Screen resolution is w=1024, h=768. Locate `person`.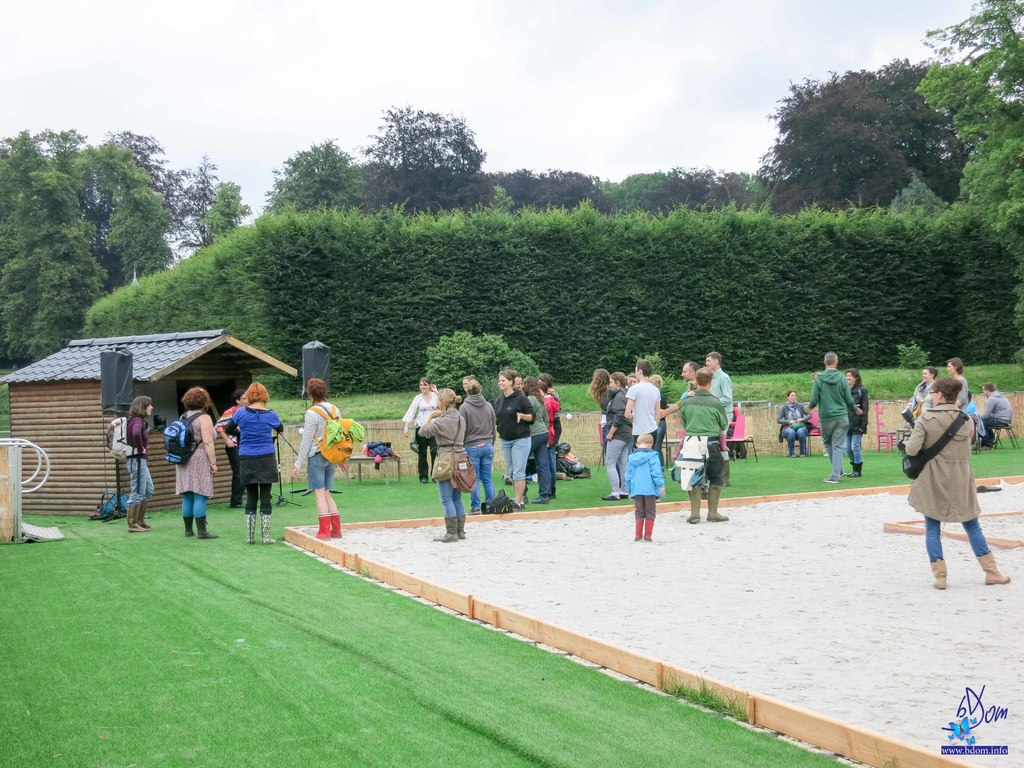
left=399, top=381, right=443, bottom=488.
